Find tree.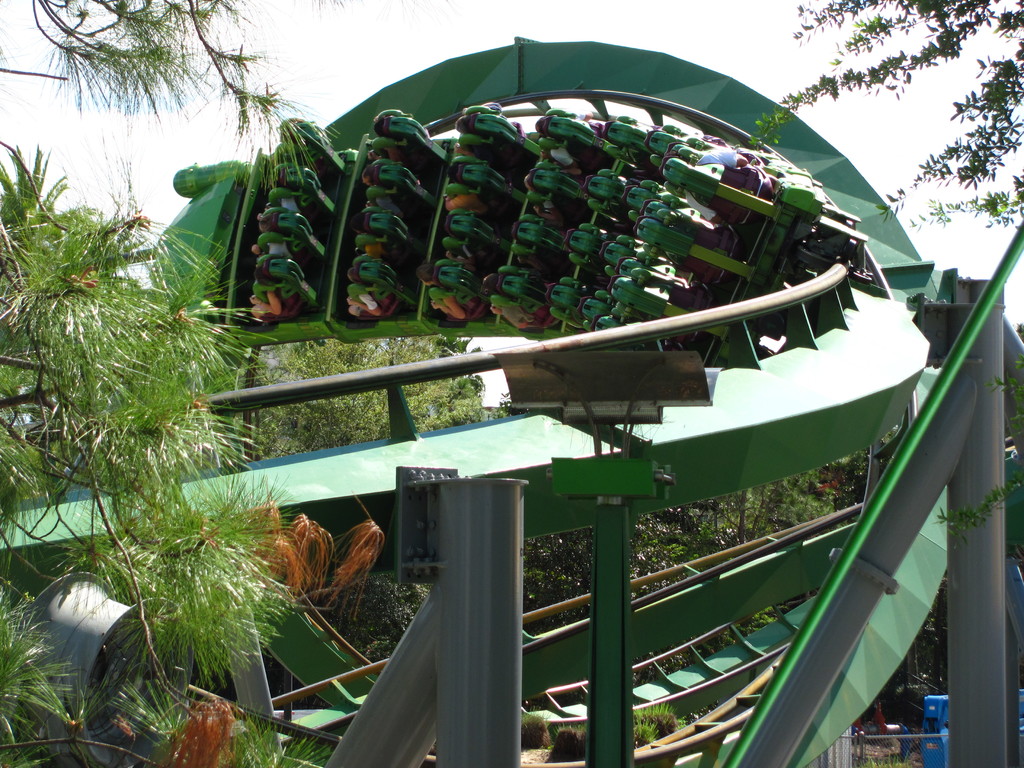
bbox(0, 0, 329, 767).
